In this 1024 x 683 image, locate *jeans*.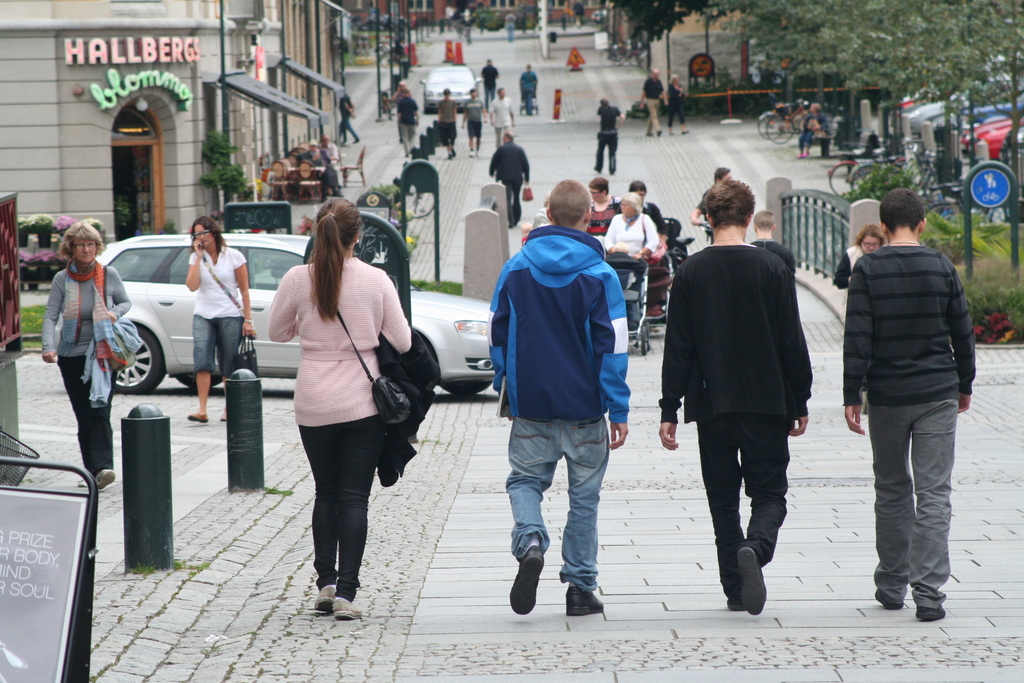
Bounding box: (300, 428, 382, 604).
